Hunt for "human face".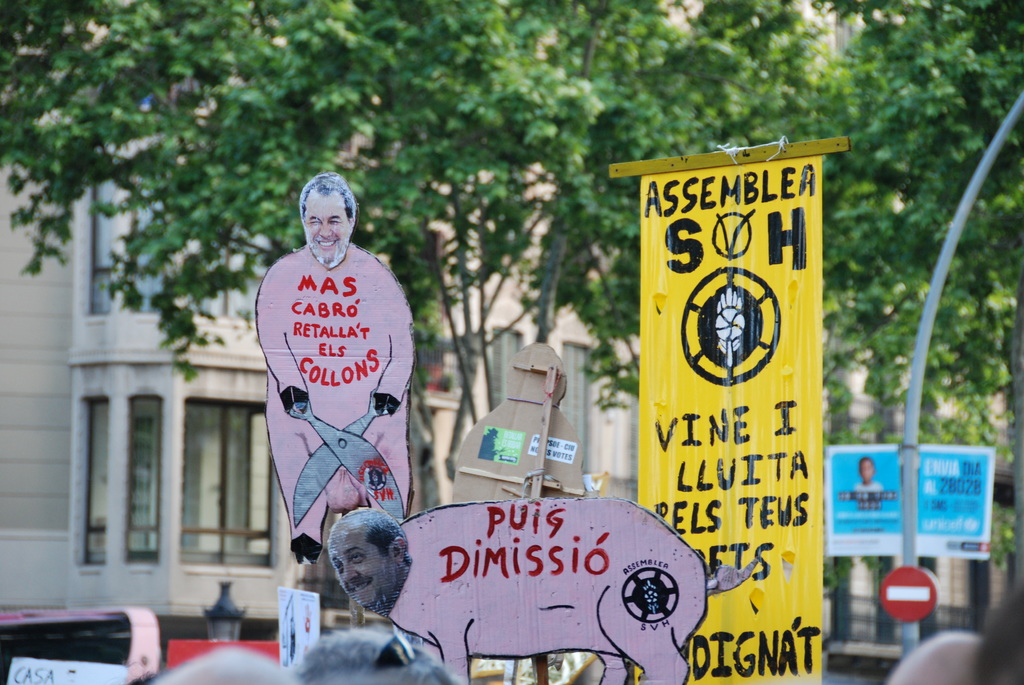
Hunted down at (x1=325, y1=517, x2=401, y2=606).
